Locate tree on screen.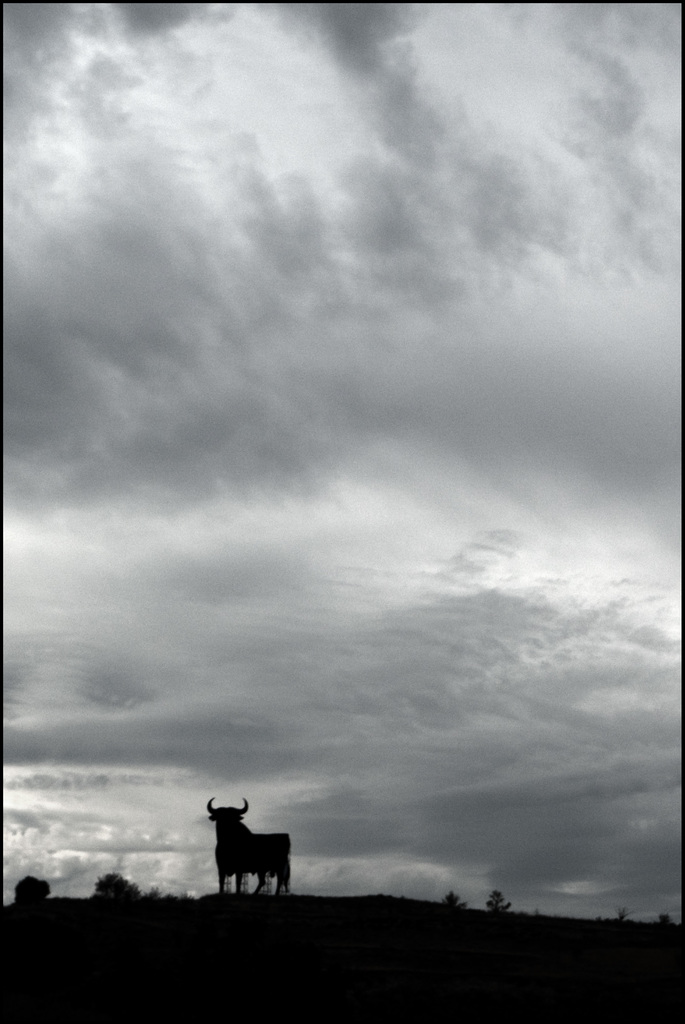
On screen at l=488, t=889, r=512, b=910.
